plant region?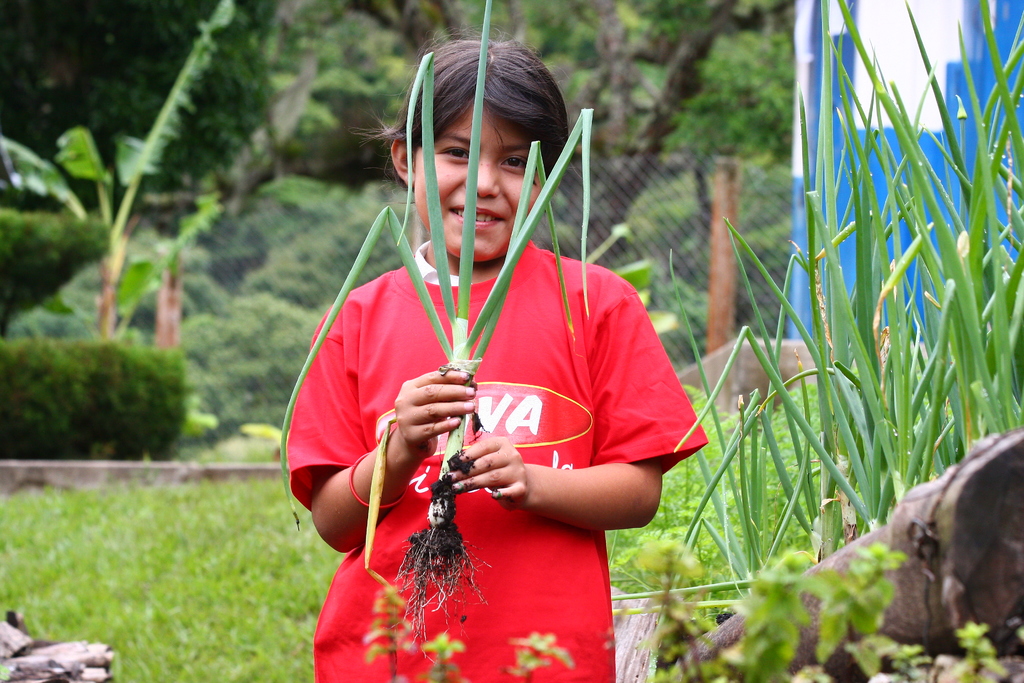
0:339:191:456
